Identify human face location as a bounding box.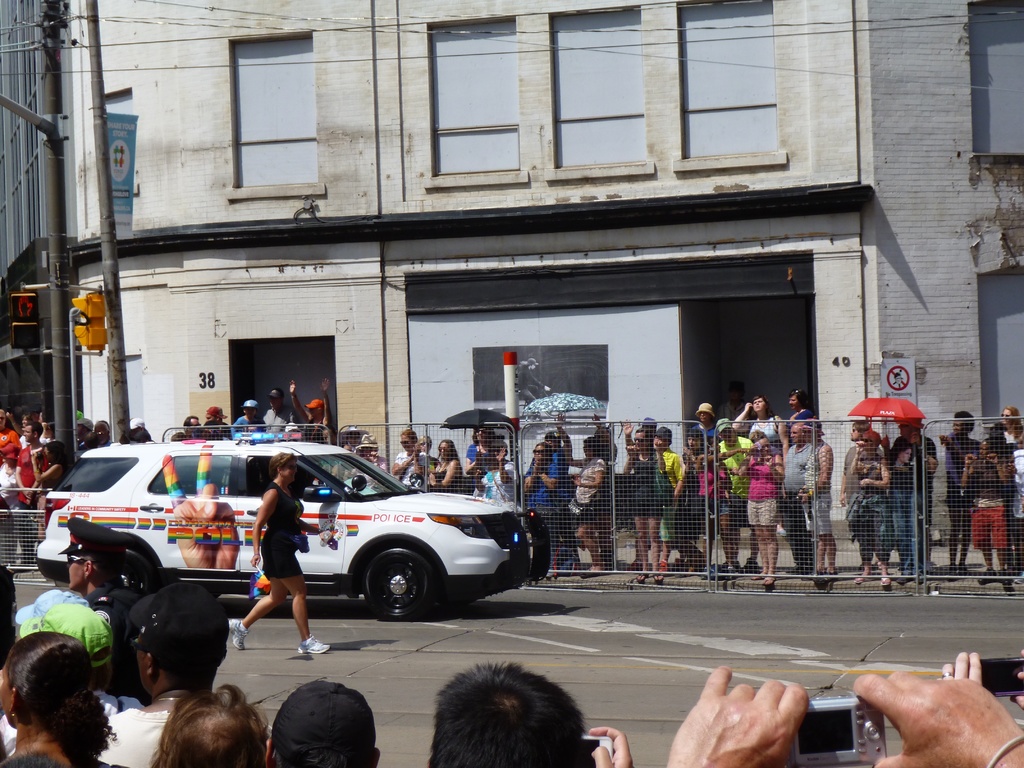
(246,410,252,419).
